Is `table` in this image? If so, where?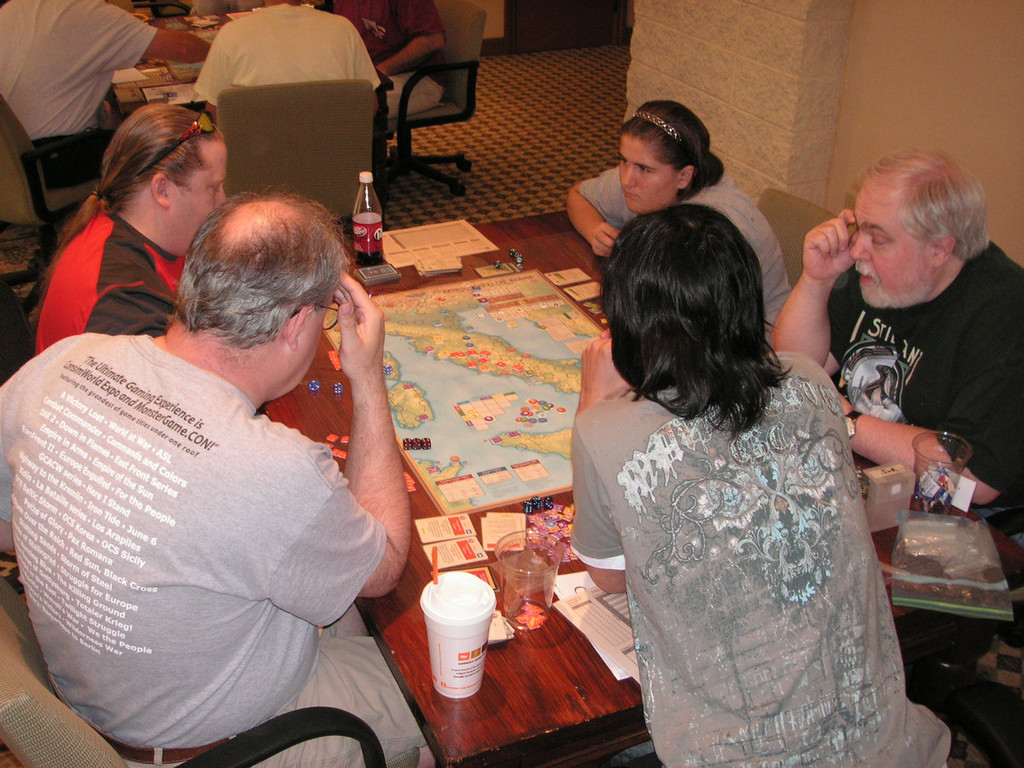
Yes, at BBox(105, 9, 249, 119).
